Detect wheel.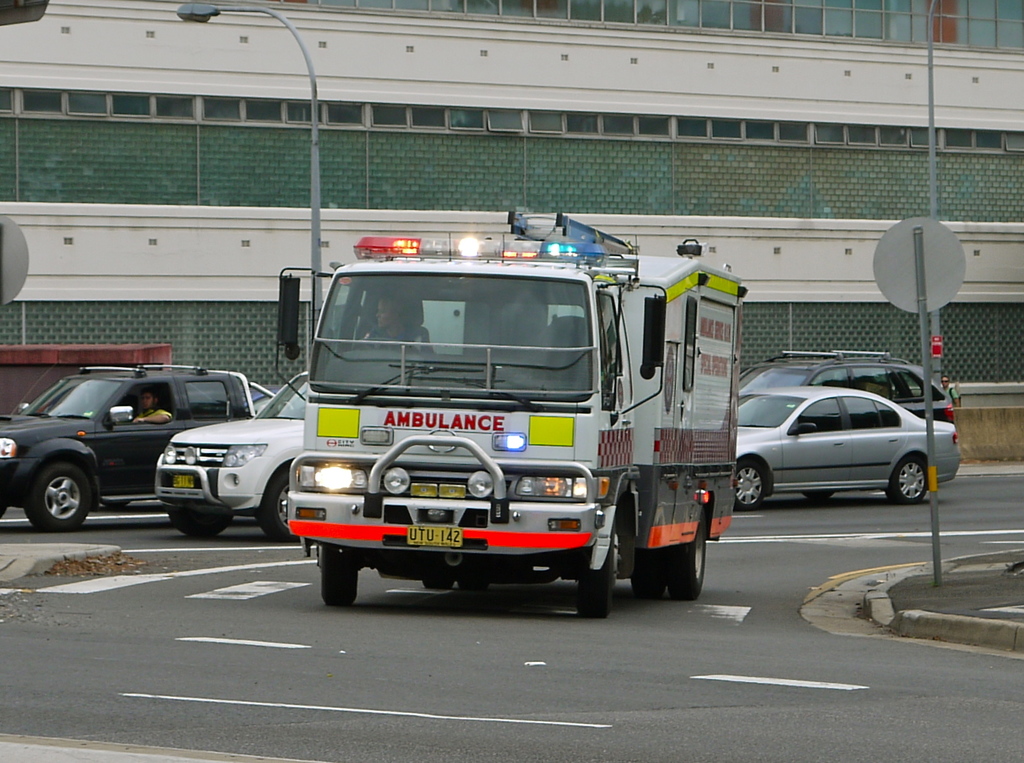
Detected at 576, 535, 621, 622.
